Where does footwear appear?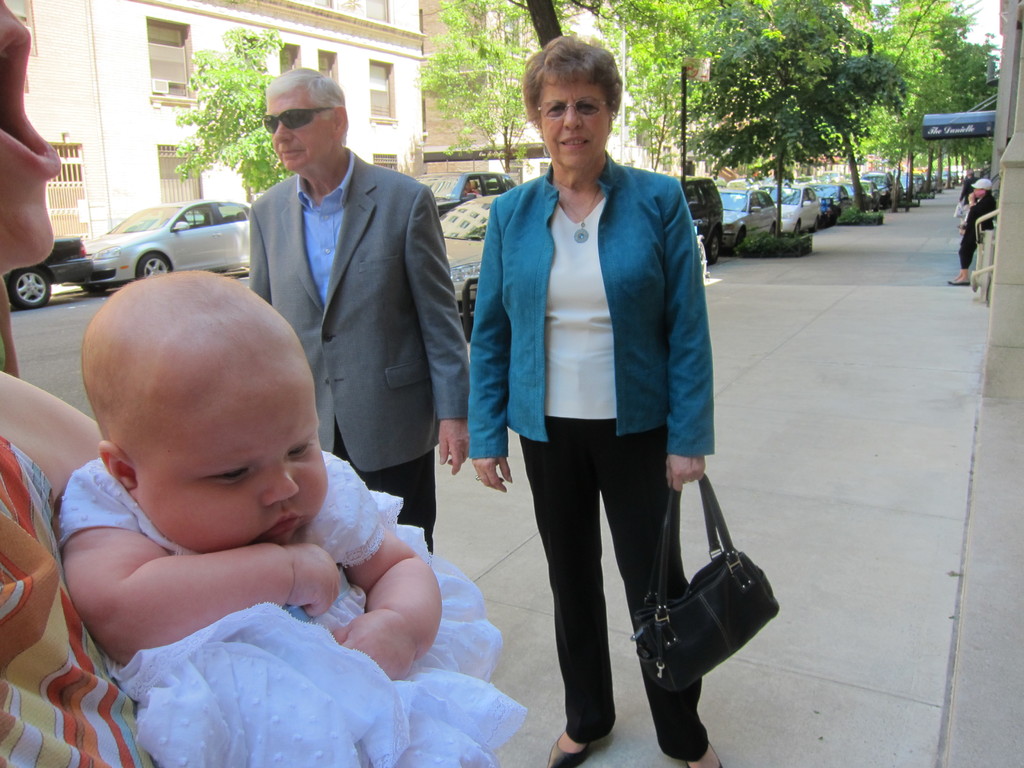
Appears at (left=545, top=735, right=589, bottom=767).
